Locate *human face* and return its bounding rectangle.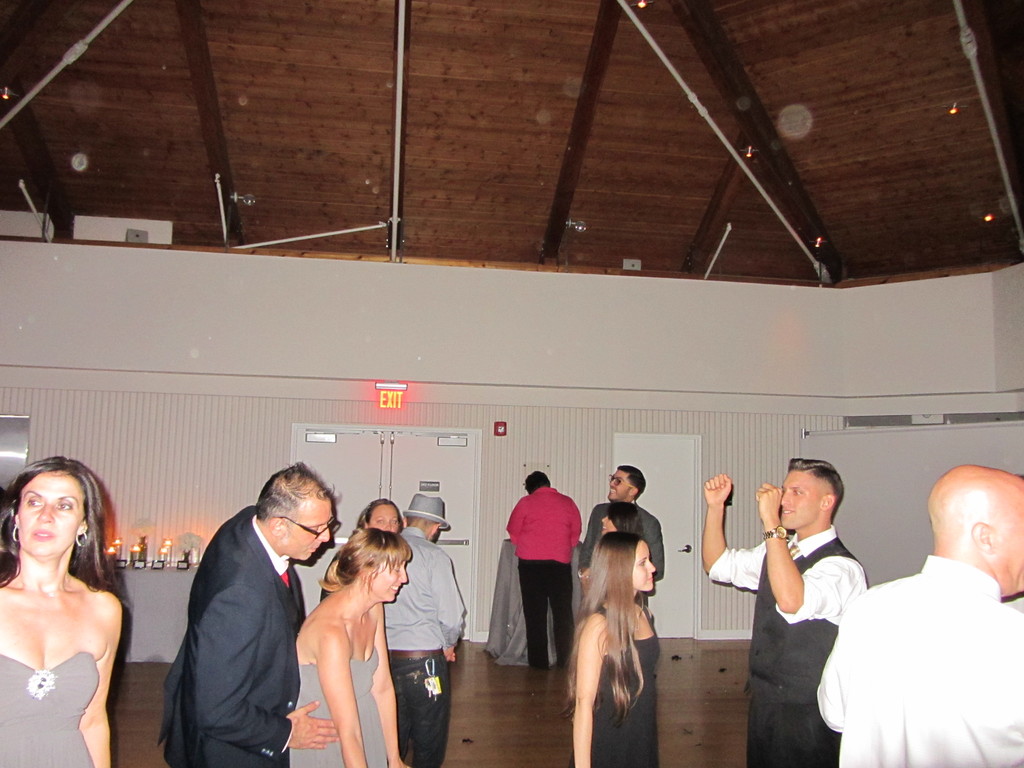
(x1=19, y1=467, x2=84, y2=550).
